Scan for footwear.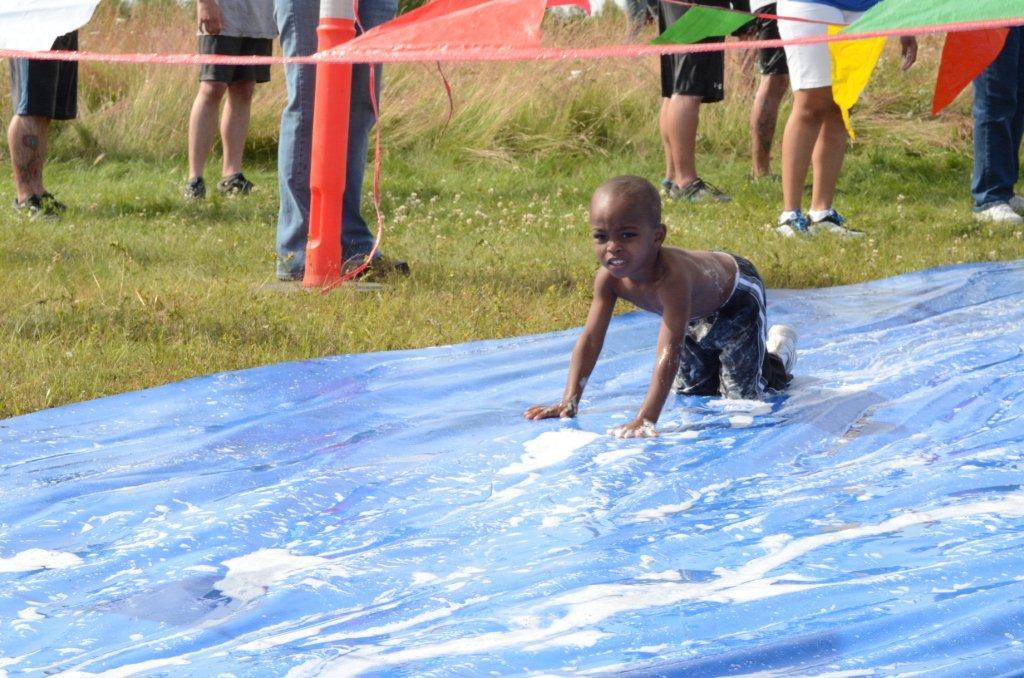
Scan result: box=[768, 323, 800, 377].
